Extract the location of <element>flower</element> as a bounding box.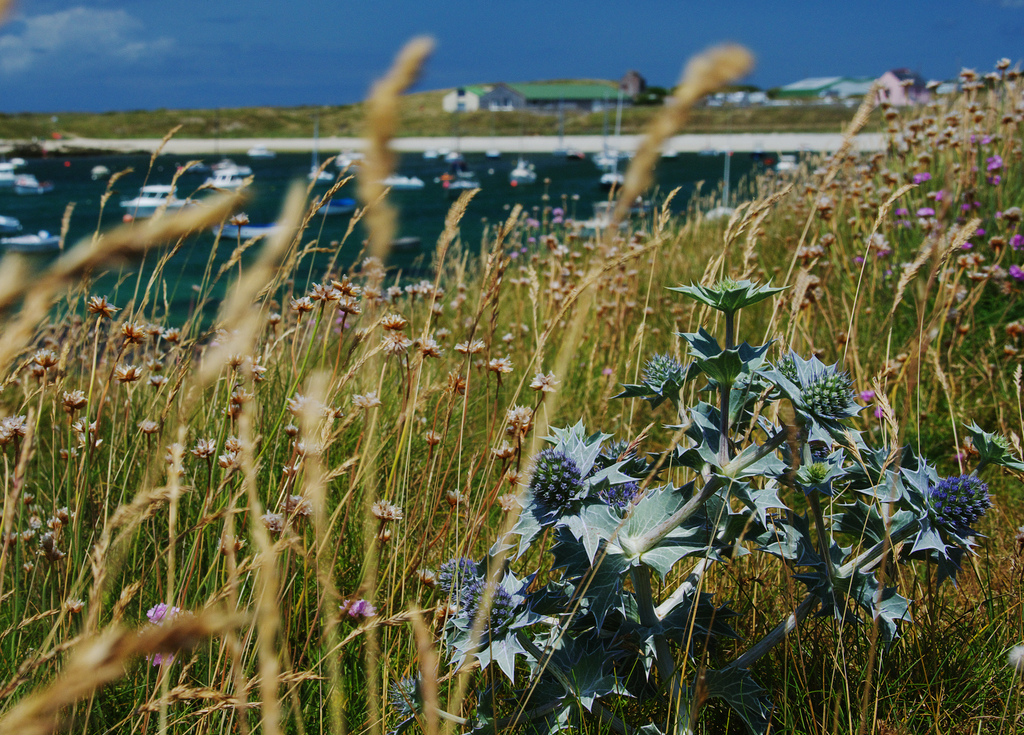
<box>372,501,406,525</box>.
